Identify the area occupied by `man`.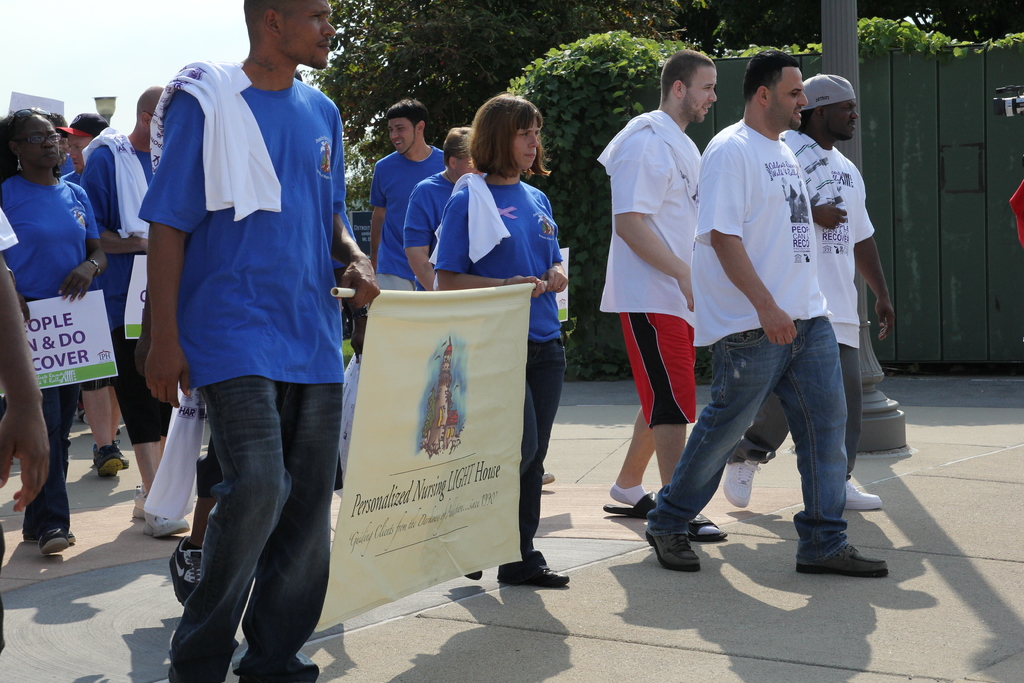
Area: detection(367, 94, 470, 291).
